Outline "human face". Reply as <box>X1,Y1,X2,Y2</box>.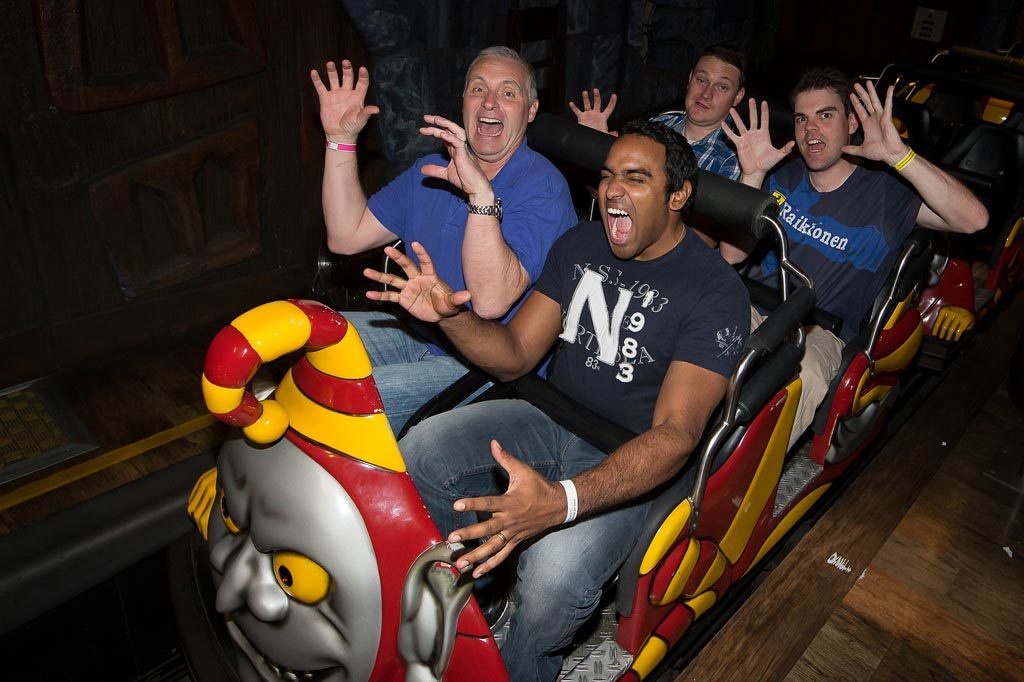
<box>793,87,852,172</box>.
